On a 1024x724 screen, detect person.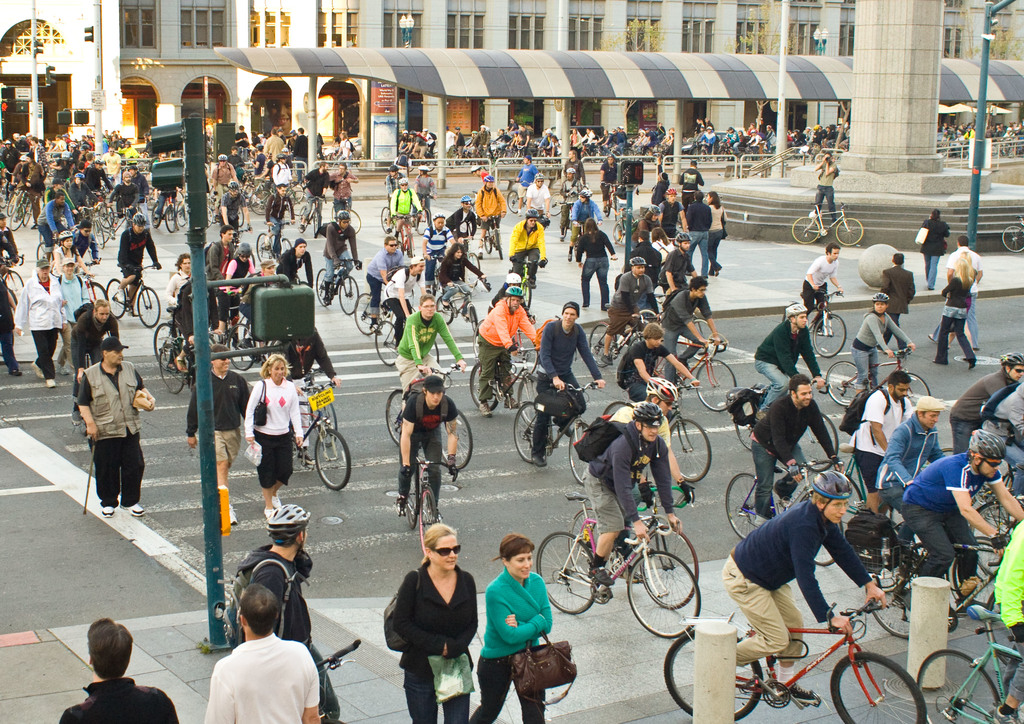
[x1=280, y1=244, x2=317, y2=282].
